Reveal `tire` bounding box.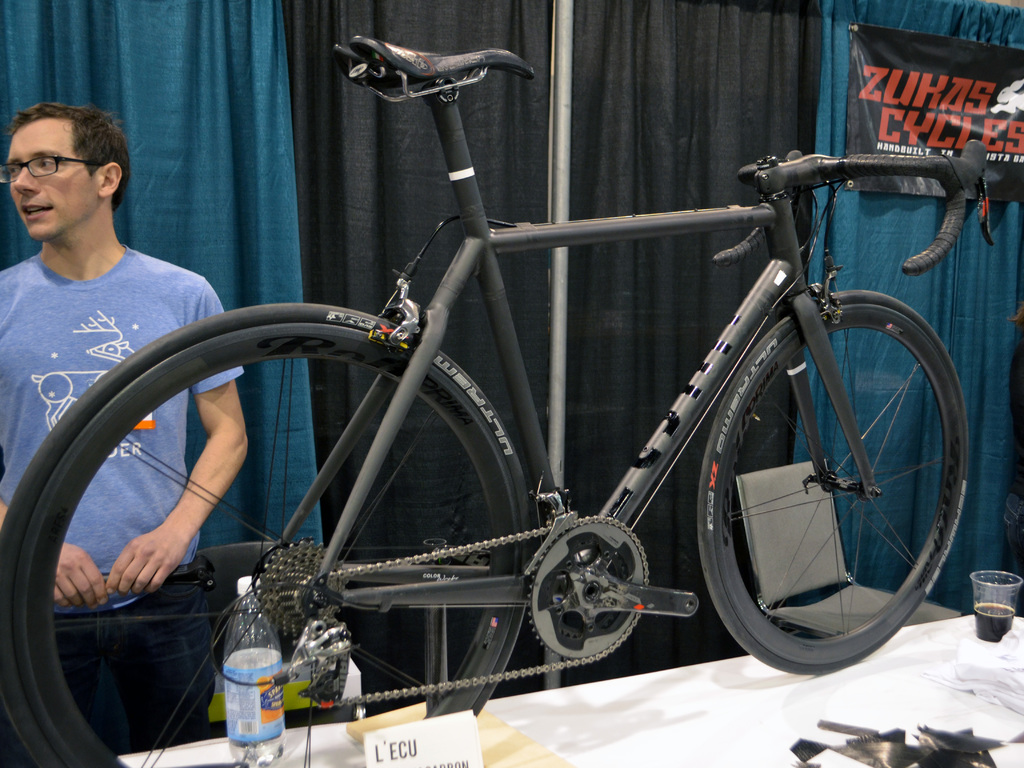
Revealed: detection(1, 302, 532, 767).
